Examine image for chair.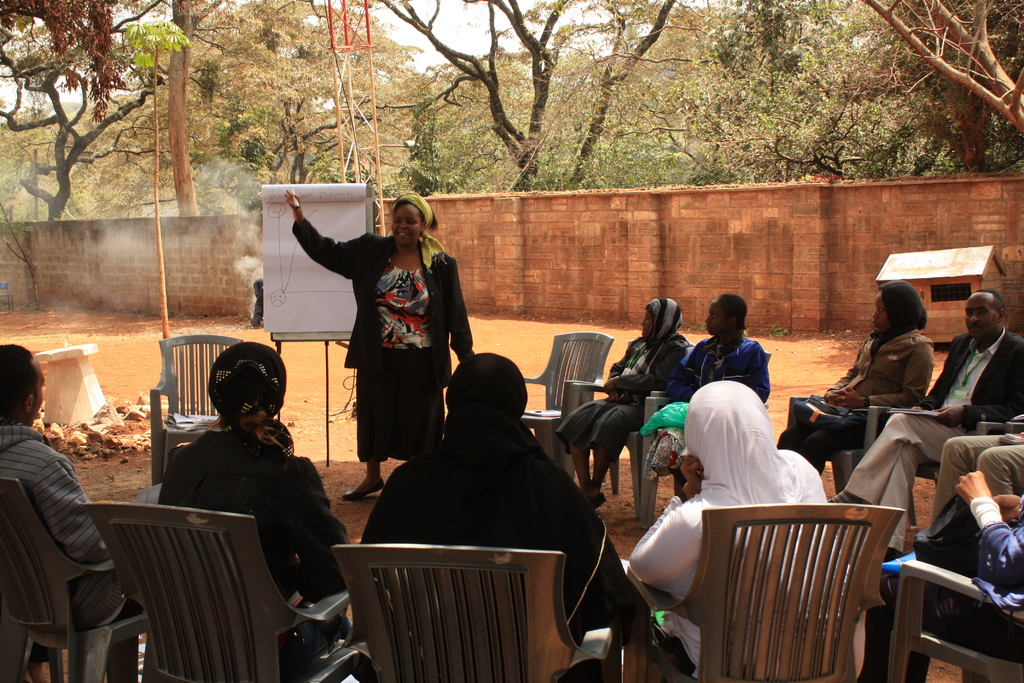
Examination result: 568 381 670 520.
